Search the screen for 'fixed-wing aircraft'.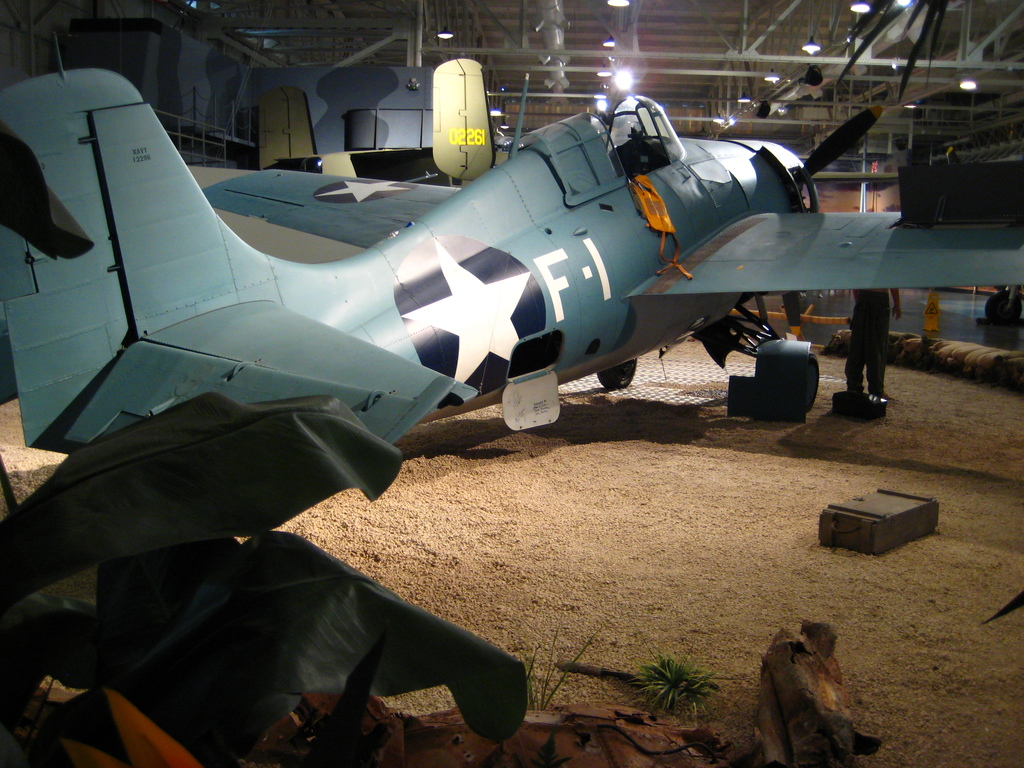
Found at bbox(0, 29, 1020, 461).
